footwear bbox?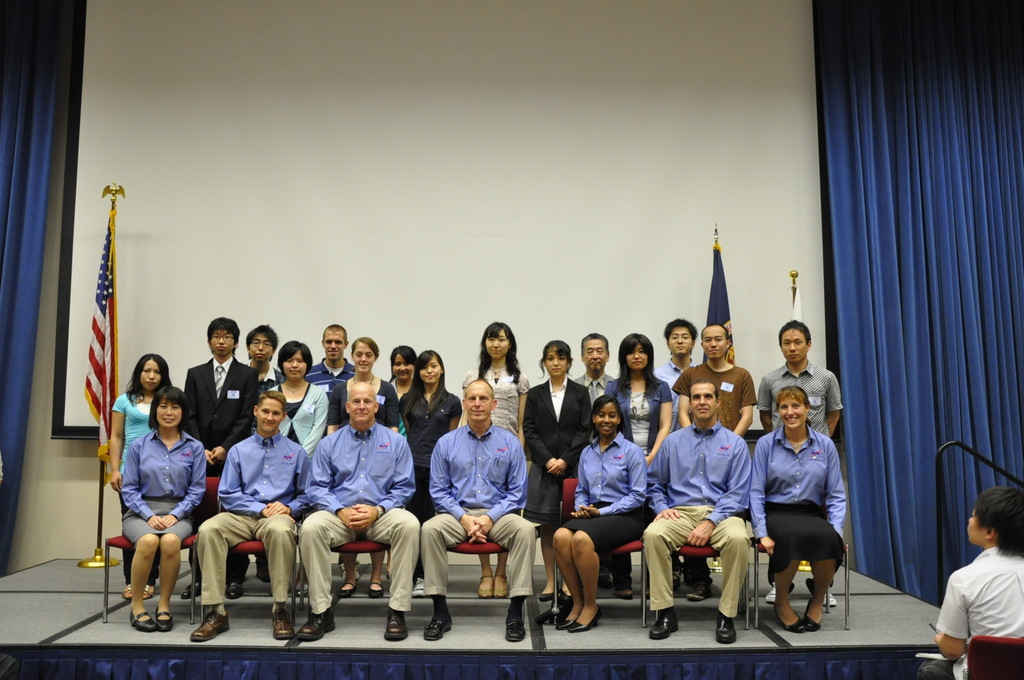
select_region(597, 574, 612, 588)
